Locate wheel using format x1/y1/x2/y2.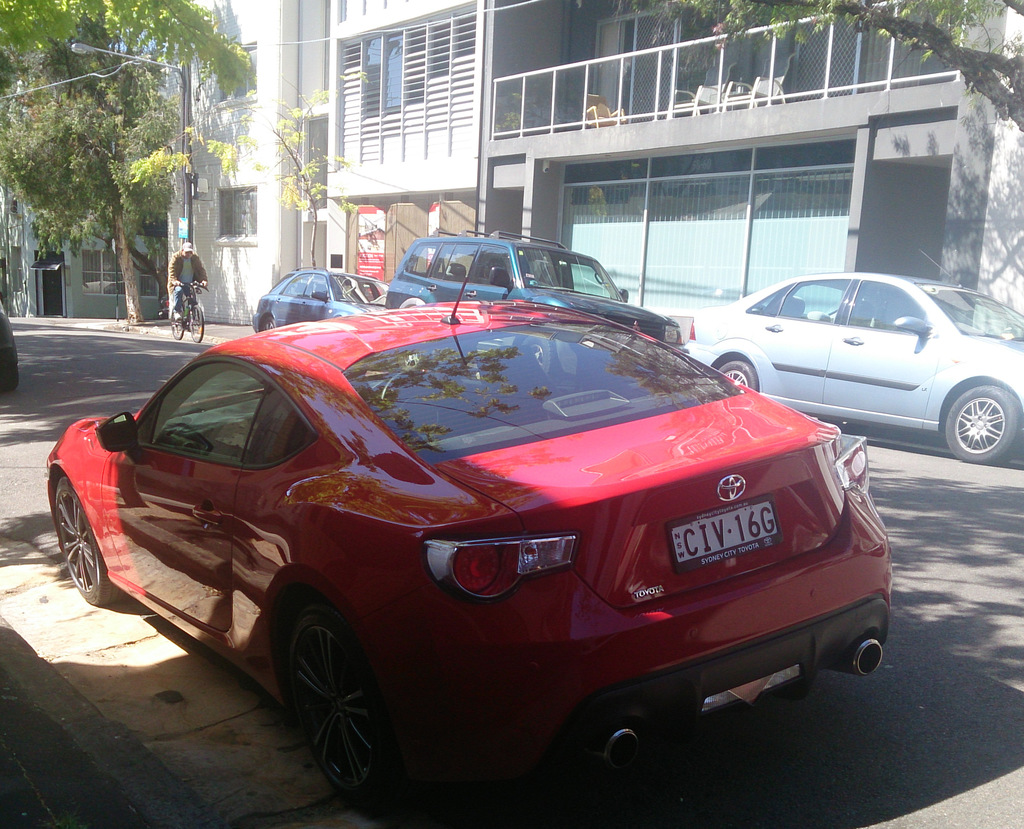
261/321/276/335.
